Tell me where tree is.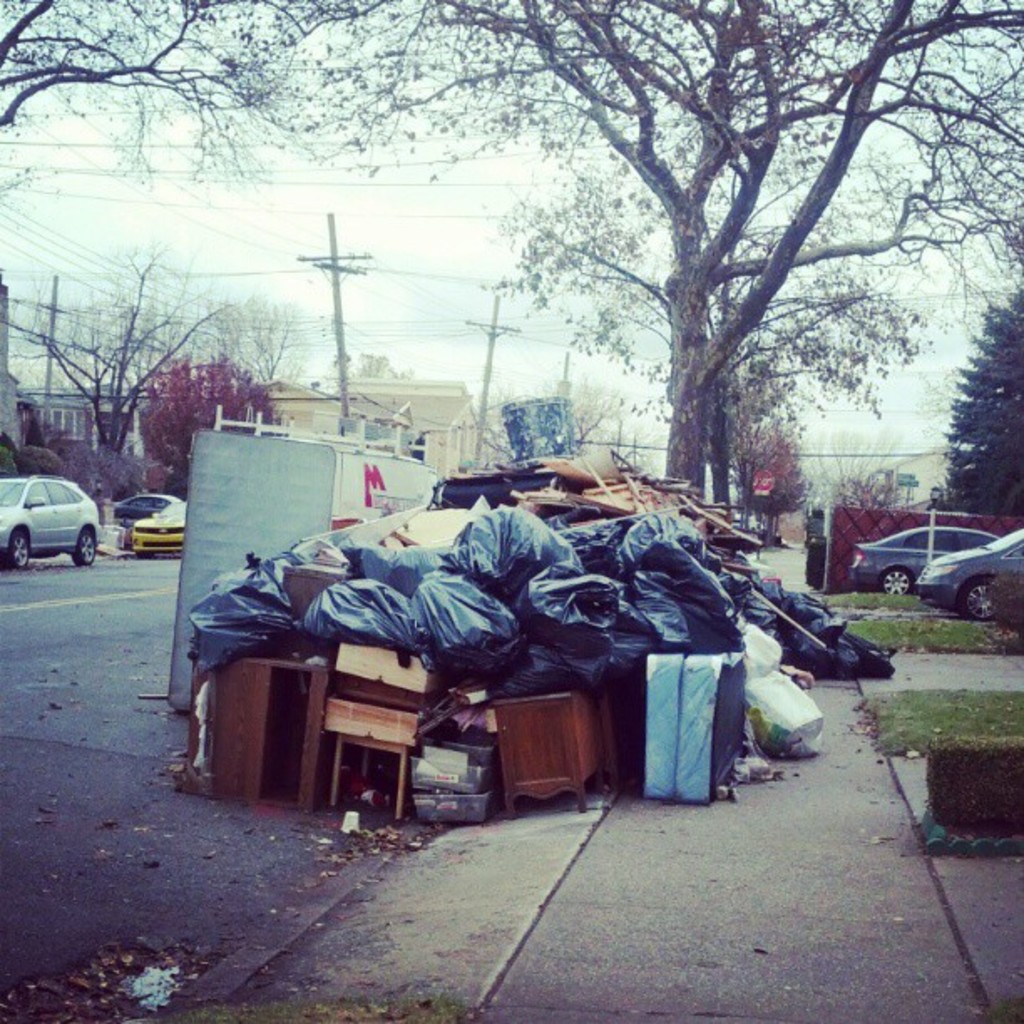
tree is at [x1=20, y1=177, x2=288, y2=462].
